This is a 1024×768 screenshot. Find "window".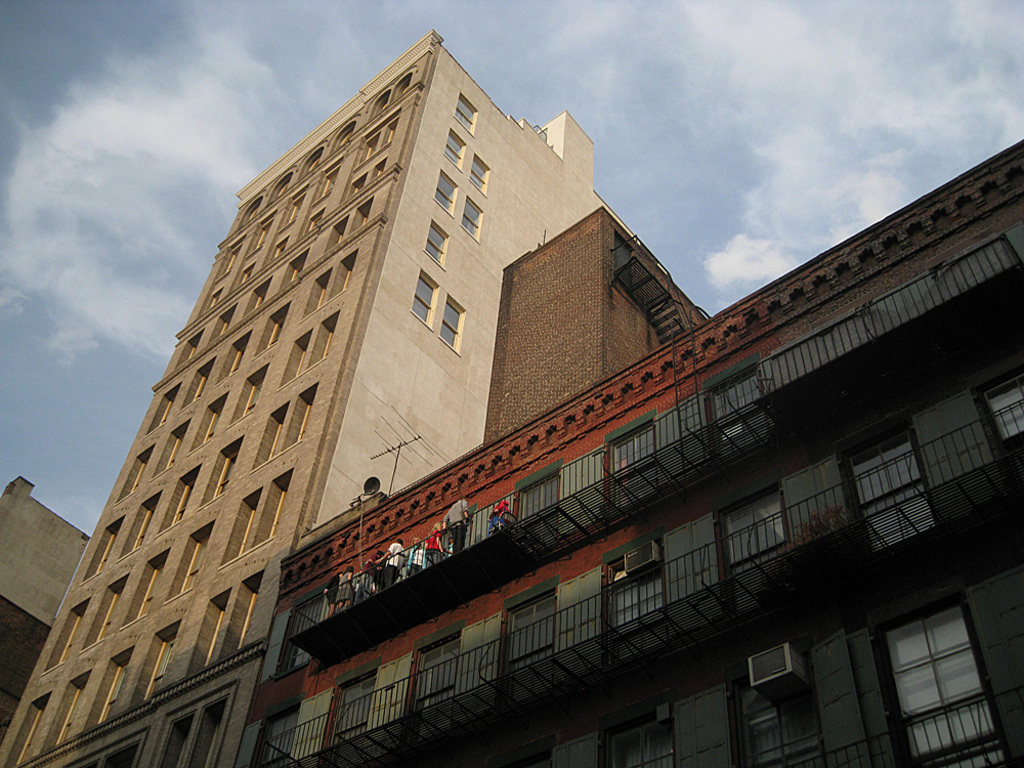
Bounding box: (226,362,263,415).
